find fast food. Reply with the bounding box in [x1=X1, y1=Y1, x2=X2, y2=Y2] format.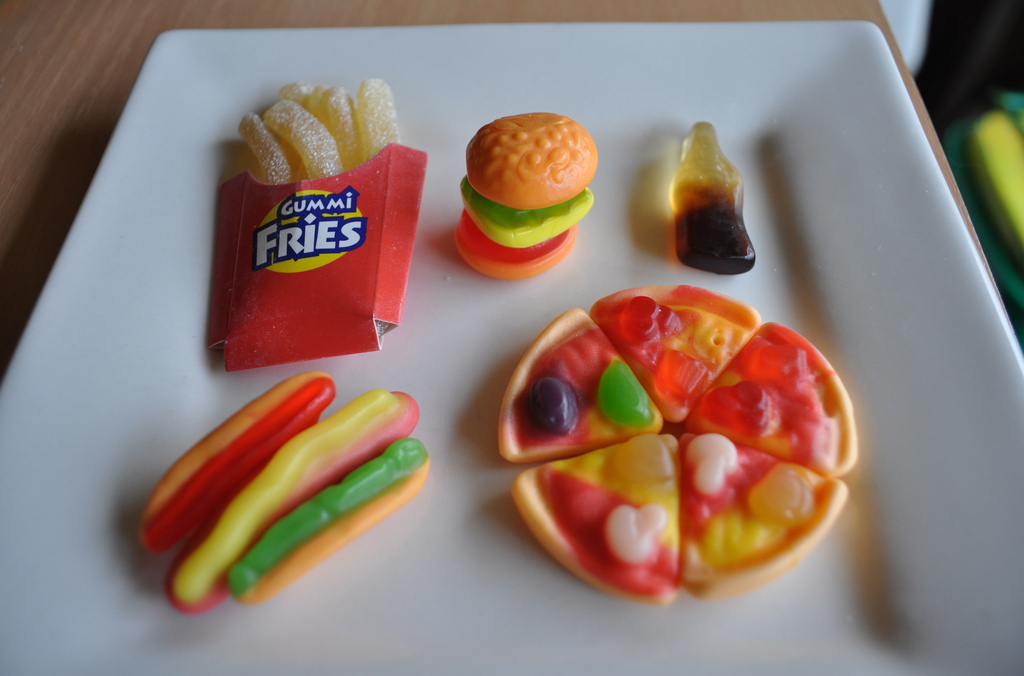
[x1=496, y1=282, x2=867, y2=612].
